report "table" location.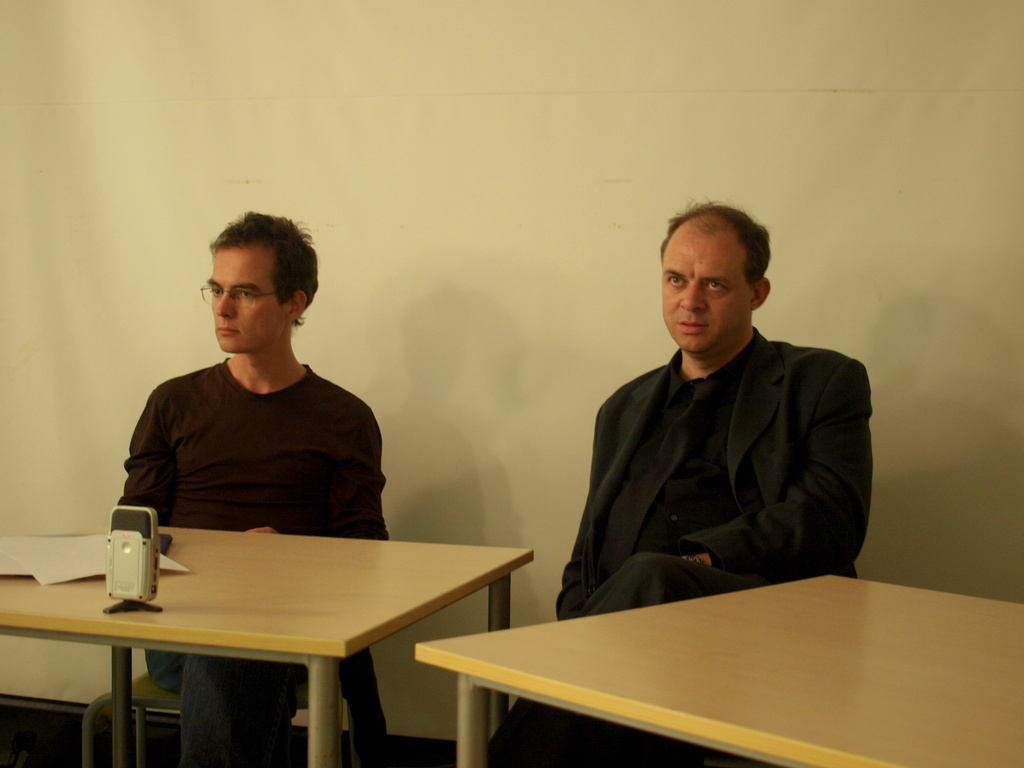
Report: (left=11, top=516, right=540, bottom=756).
